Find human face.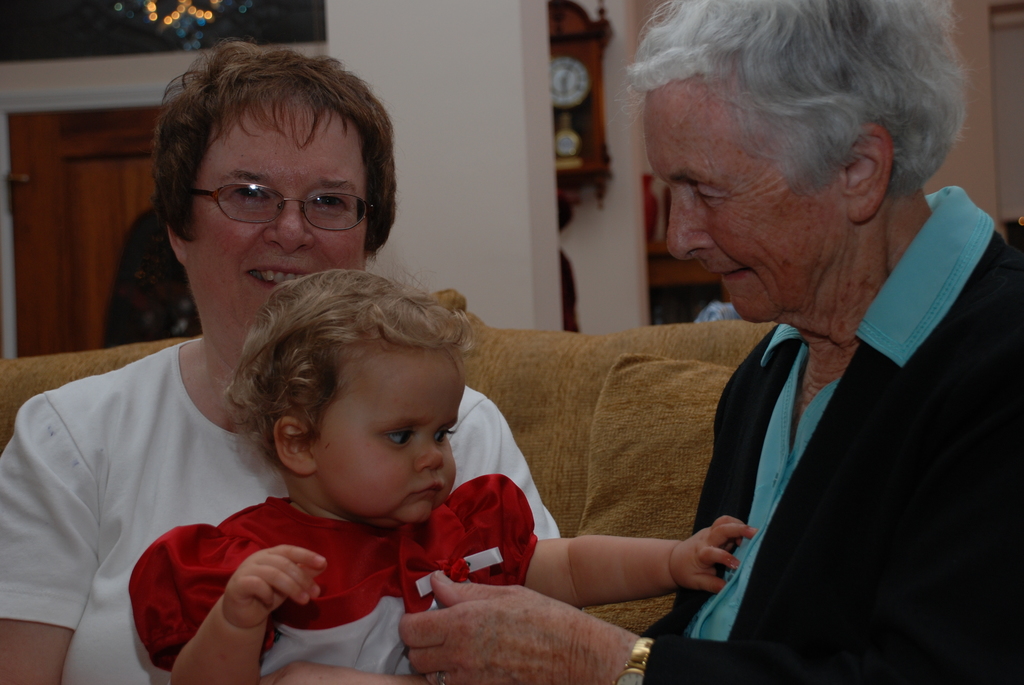
locate(311, 341, 461, 523).
